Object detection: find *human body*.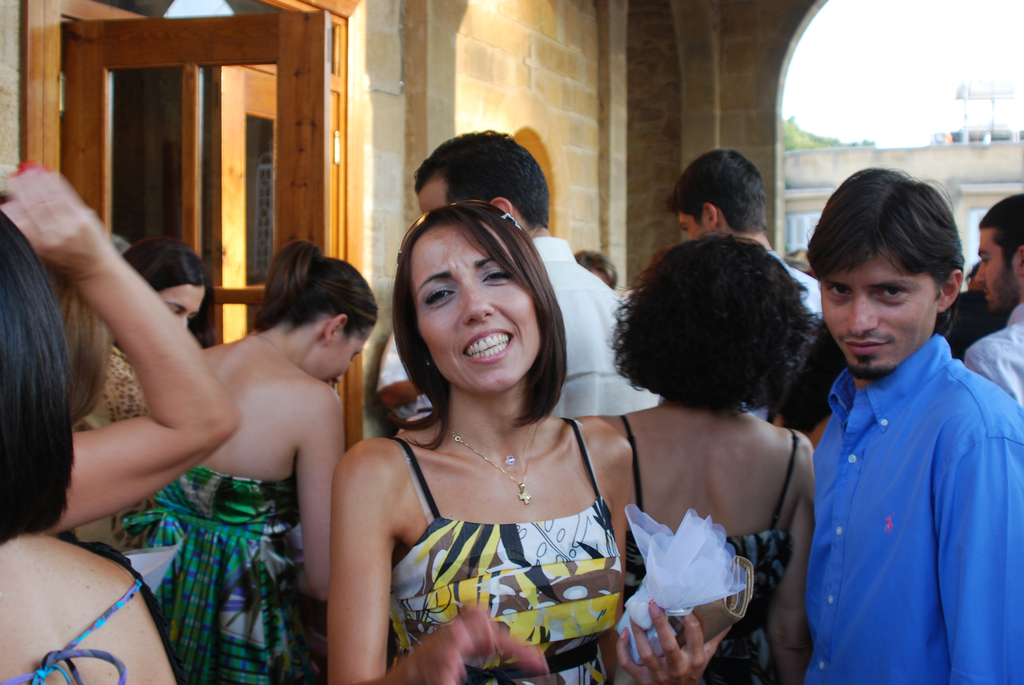
x1=77 y1=239 x2=219 y2=538.
